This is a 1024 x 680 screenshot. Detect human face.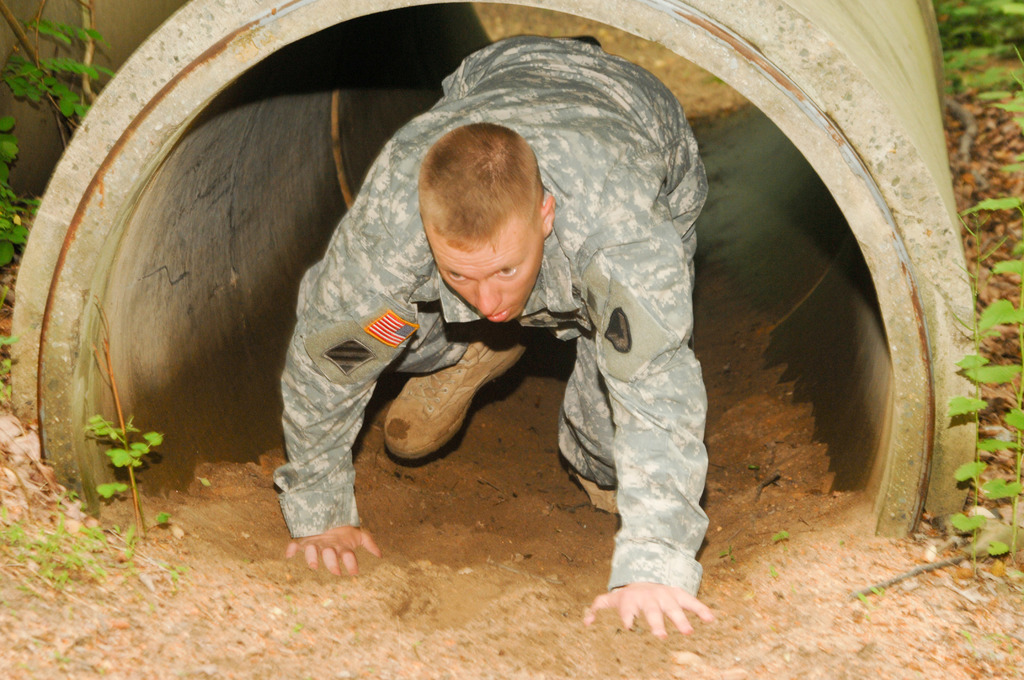
440:245:539:324.
